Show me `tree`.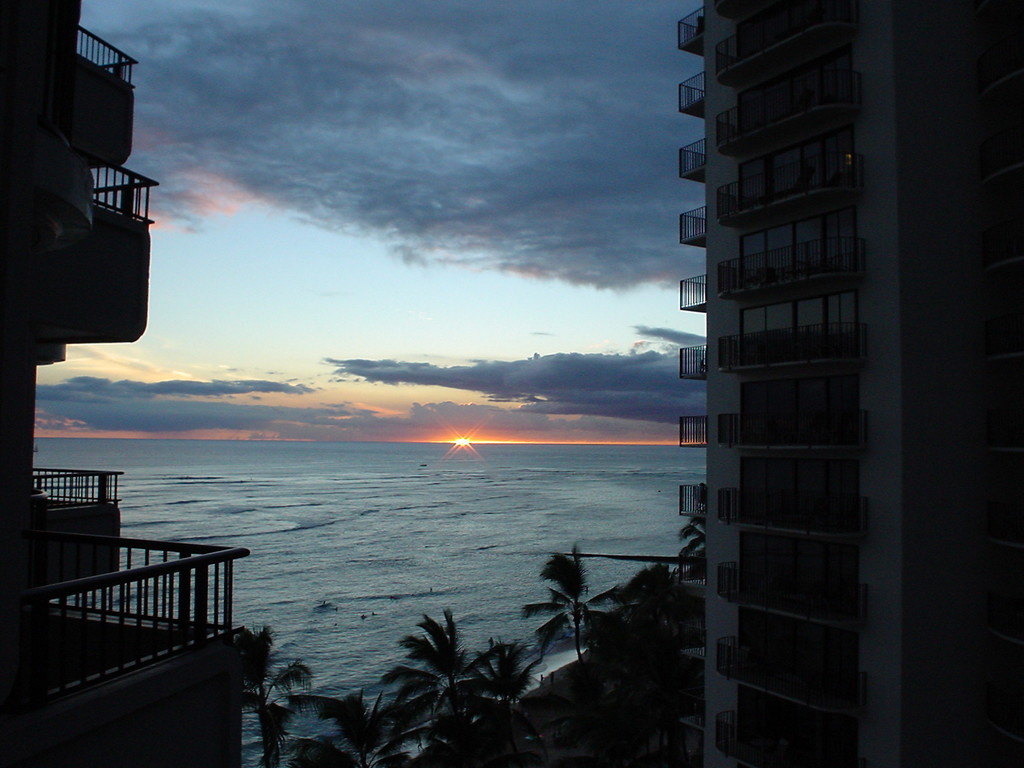
`tree` is here: 295/685/419/767.
